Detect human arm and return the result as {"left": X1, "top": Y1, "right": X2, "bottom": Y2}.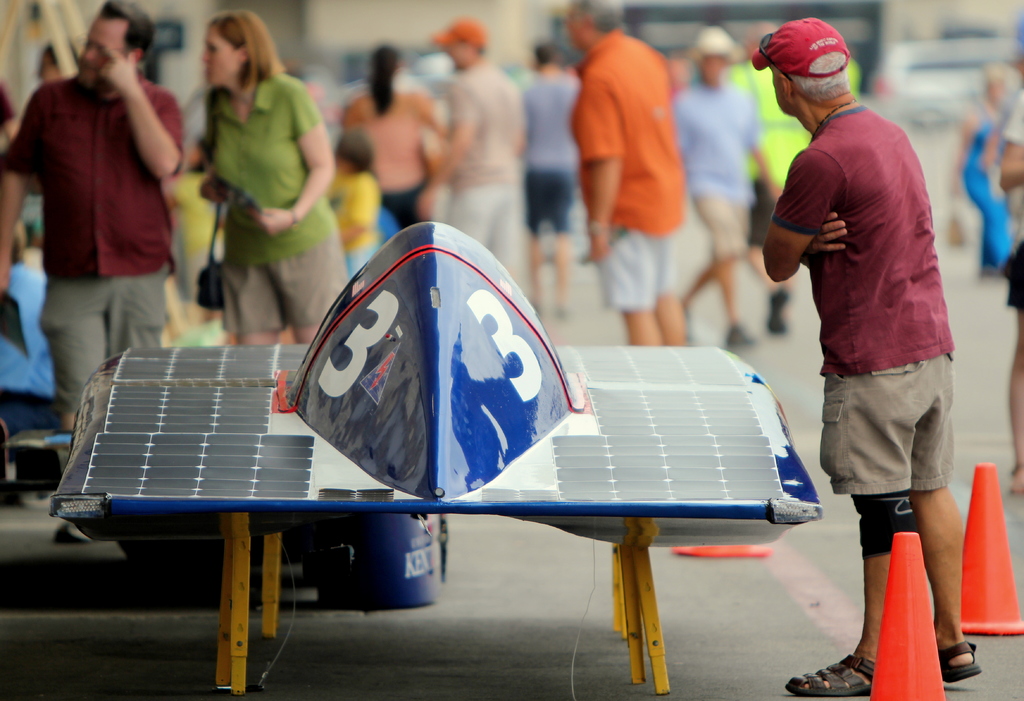
{"left": 417, "top": 82, "right": 446, "bottom": 144}.
